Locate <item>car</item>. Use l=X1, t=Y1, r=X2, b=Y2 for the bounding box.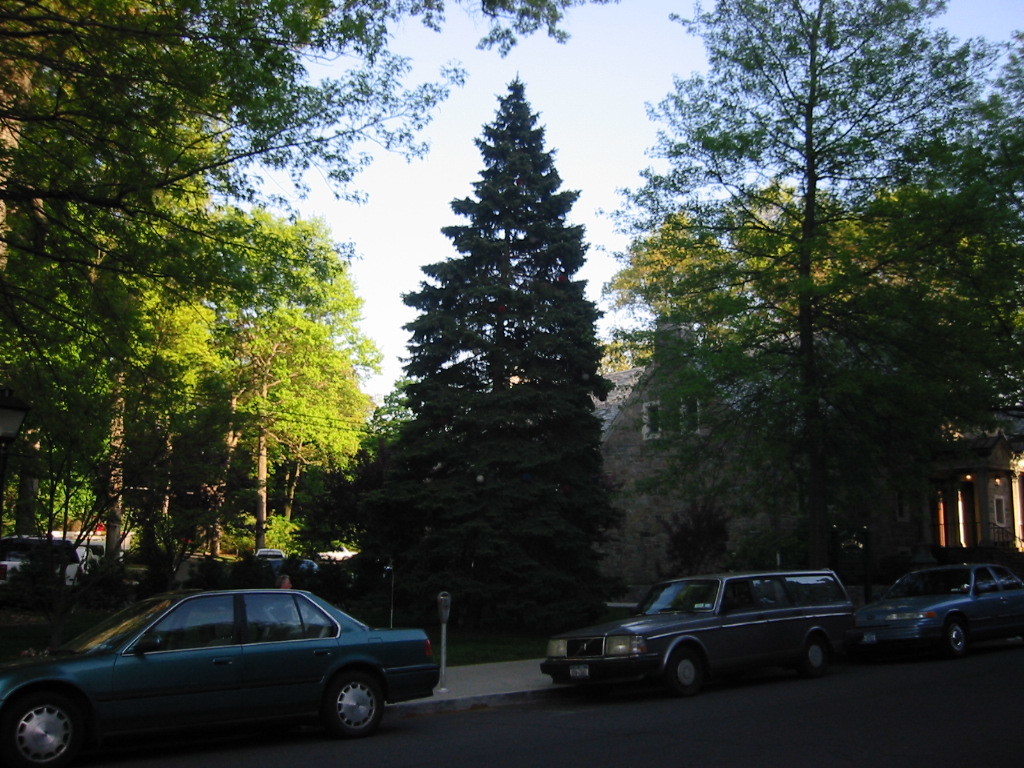
l=858, t=564, r=1023, b=668.
